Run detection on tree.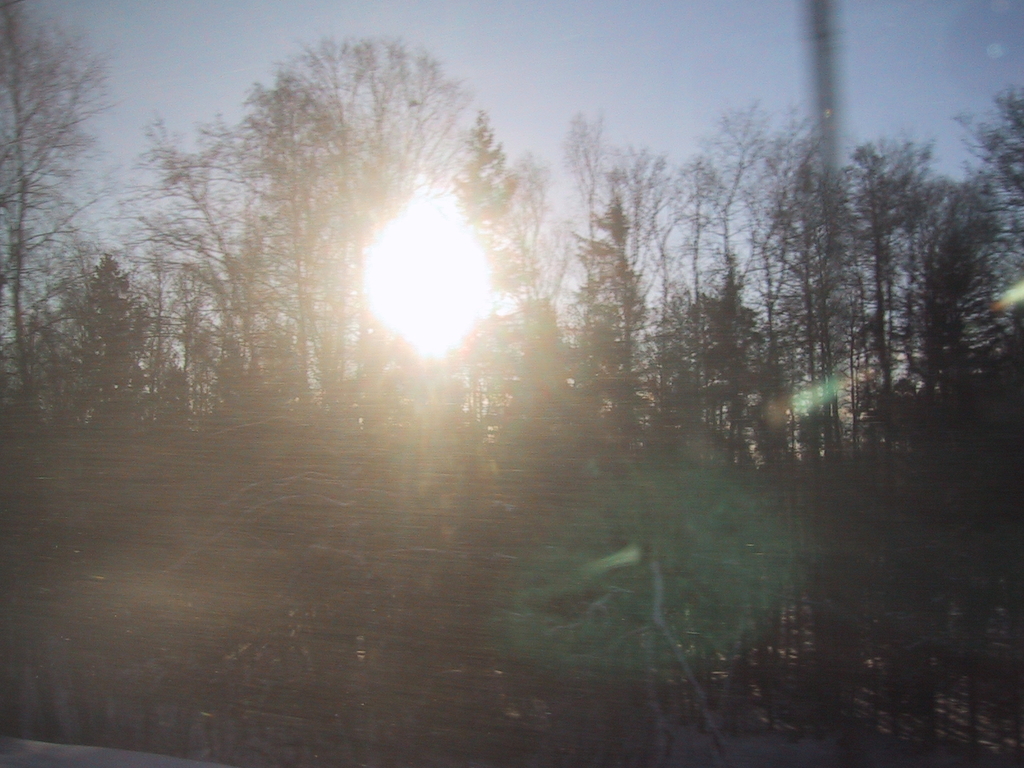
Result: Rect(0, 0, 106, 420).
